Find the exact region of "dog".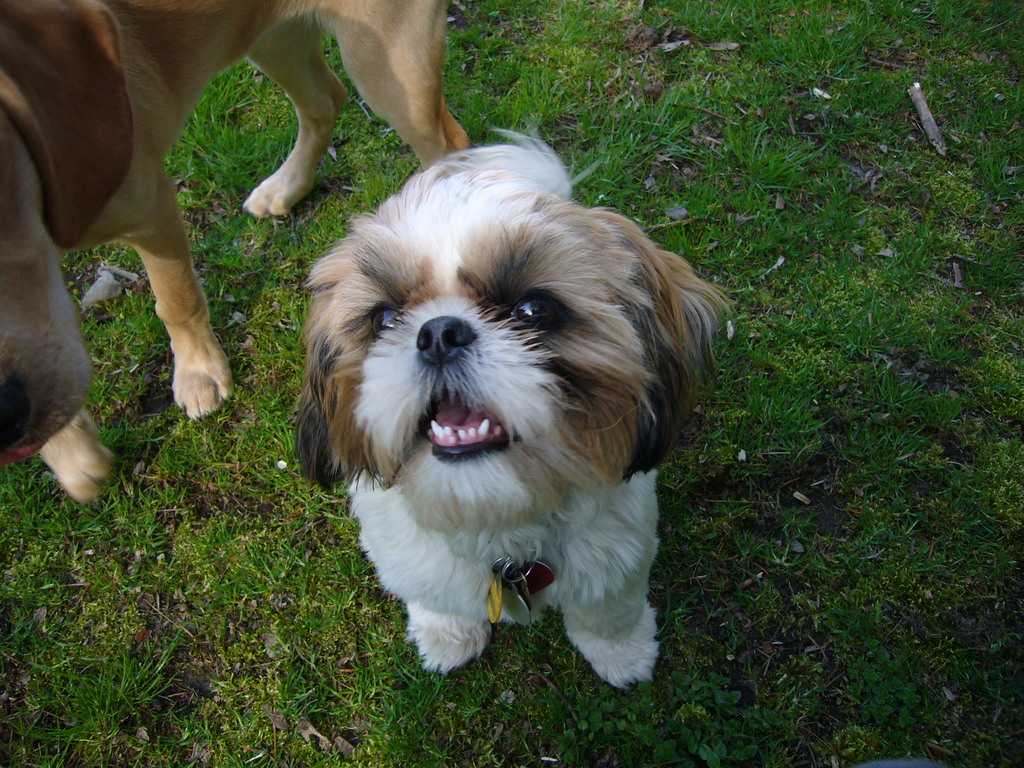
Exact region: x1=0, y1=0, x2=468, y2=508.
